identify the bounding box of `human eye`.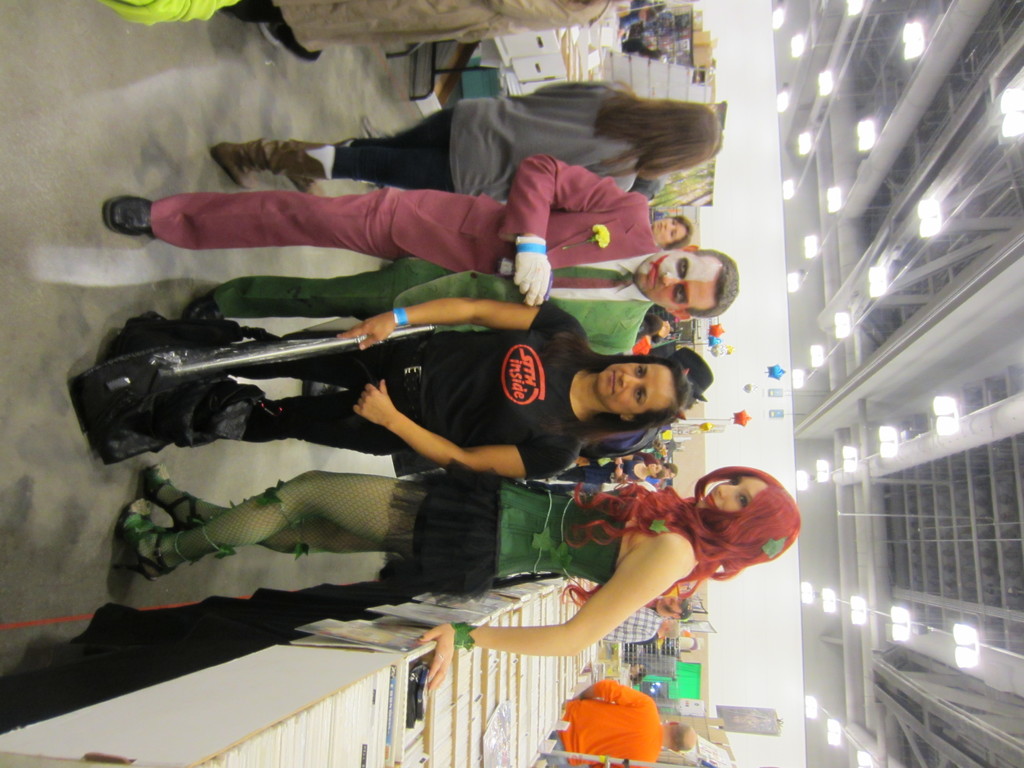
region(673, 249, 689, 280).
